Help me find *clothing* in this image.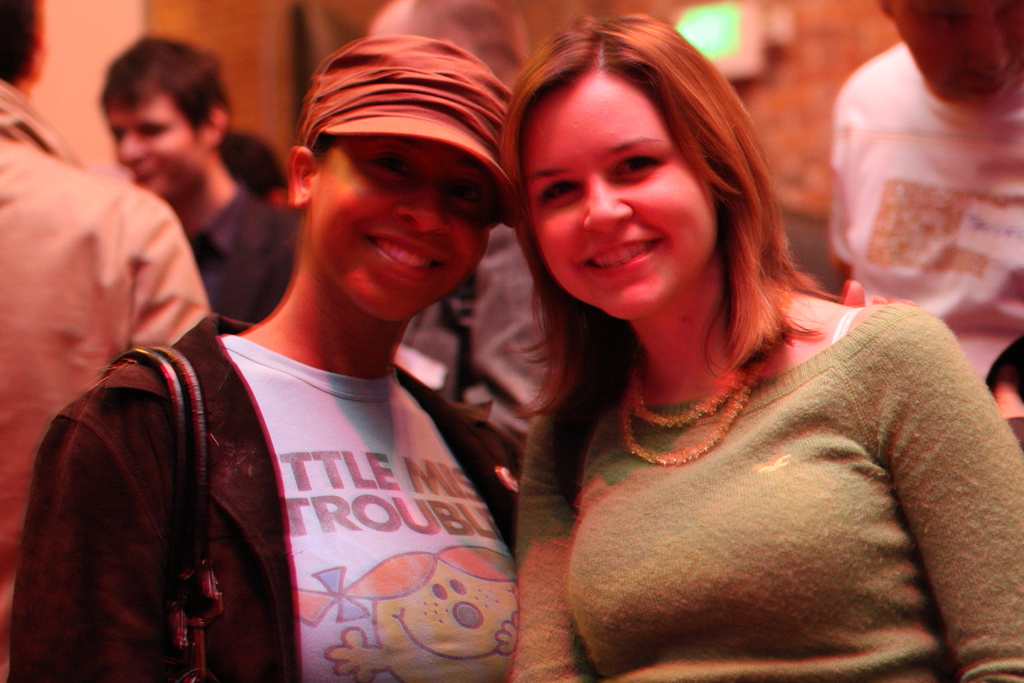
Found it: bbox=[824, 42, 1023, 370].
